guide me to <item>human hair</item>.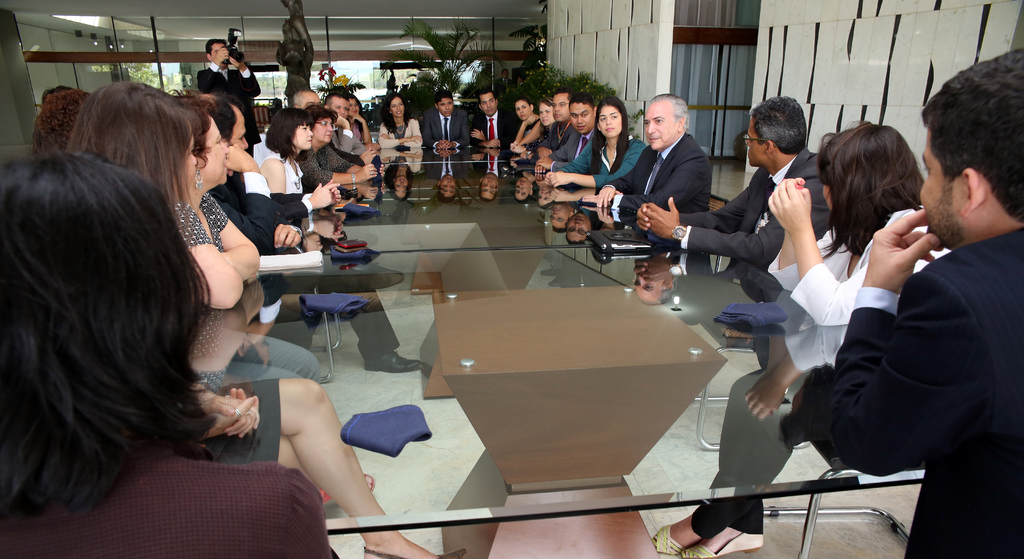
Guidance: rect(568, 92, 596, 109).
